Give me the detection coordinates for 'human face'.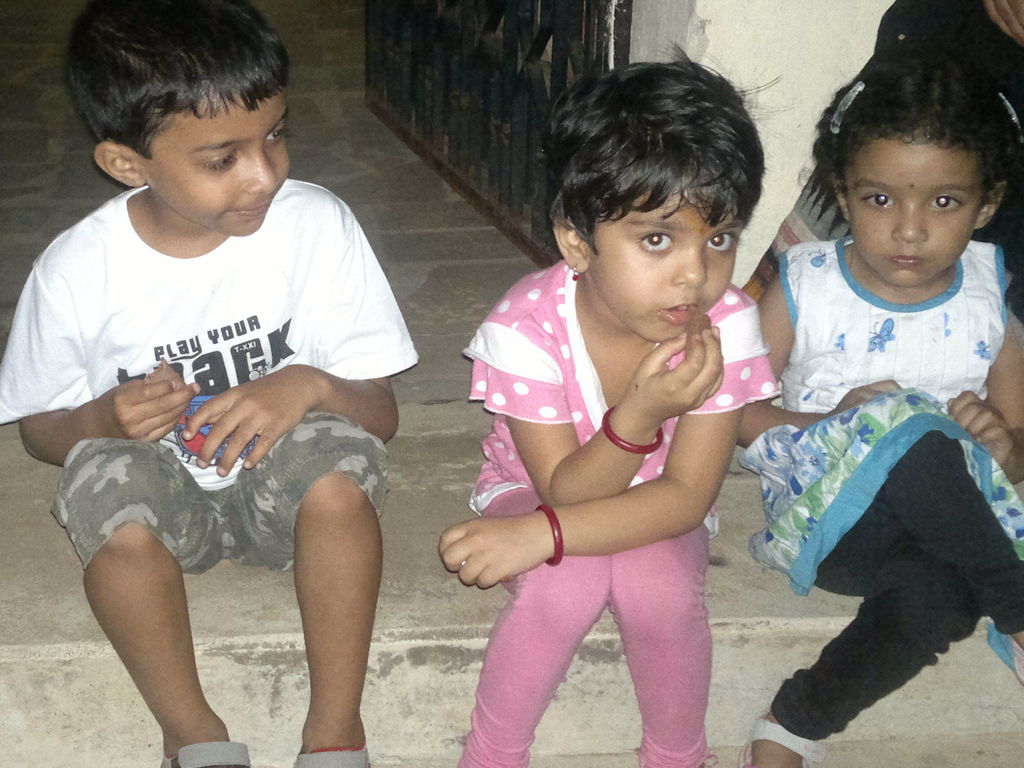
[589,193,745,346].
